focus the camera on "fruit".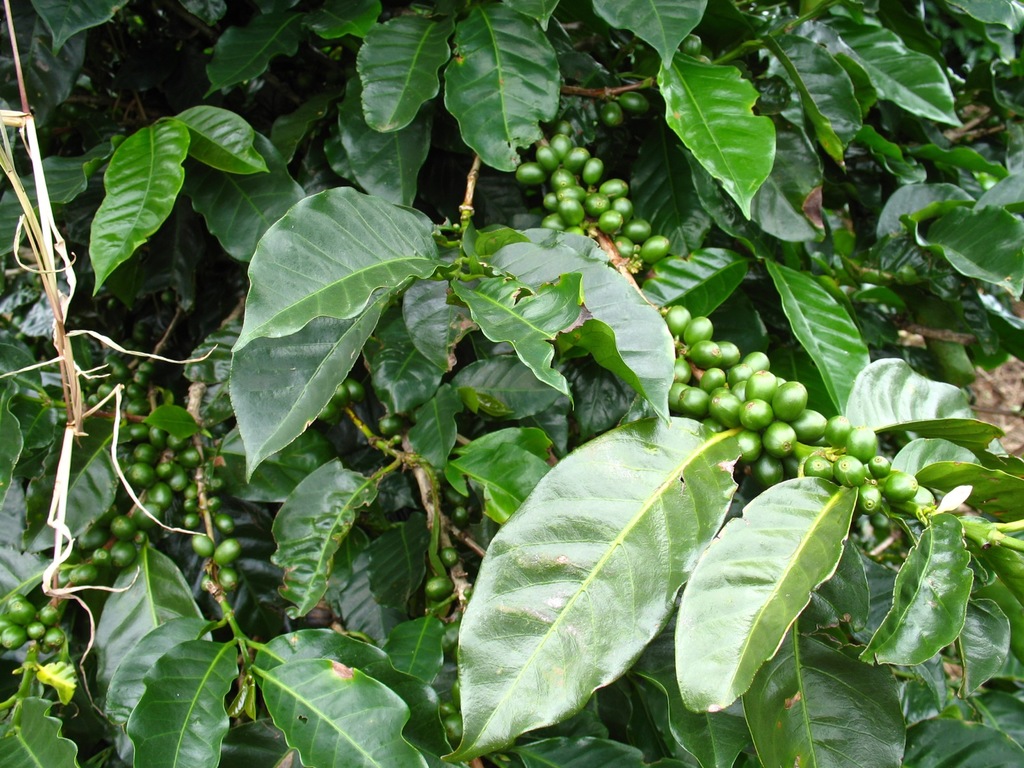
Focus region: l=679, t=32, r=705, b=58.
